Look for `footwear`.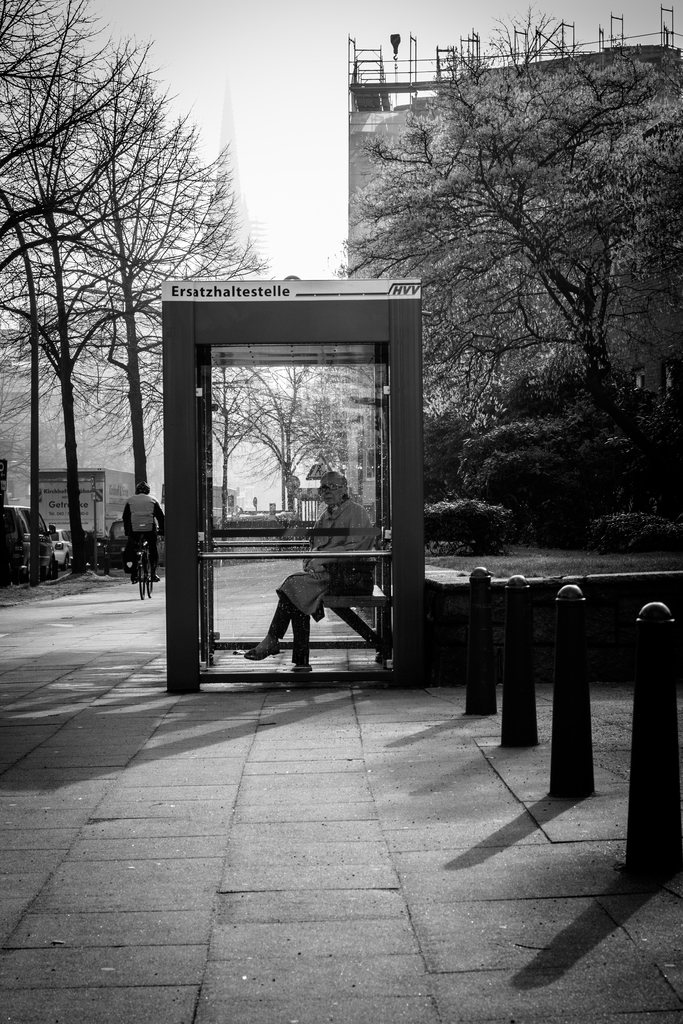
Found: crop(290, 655, 309, 673).
